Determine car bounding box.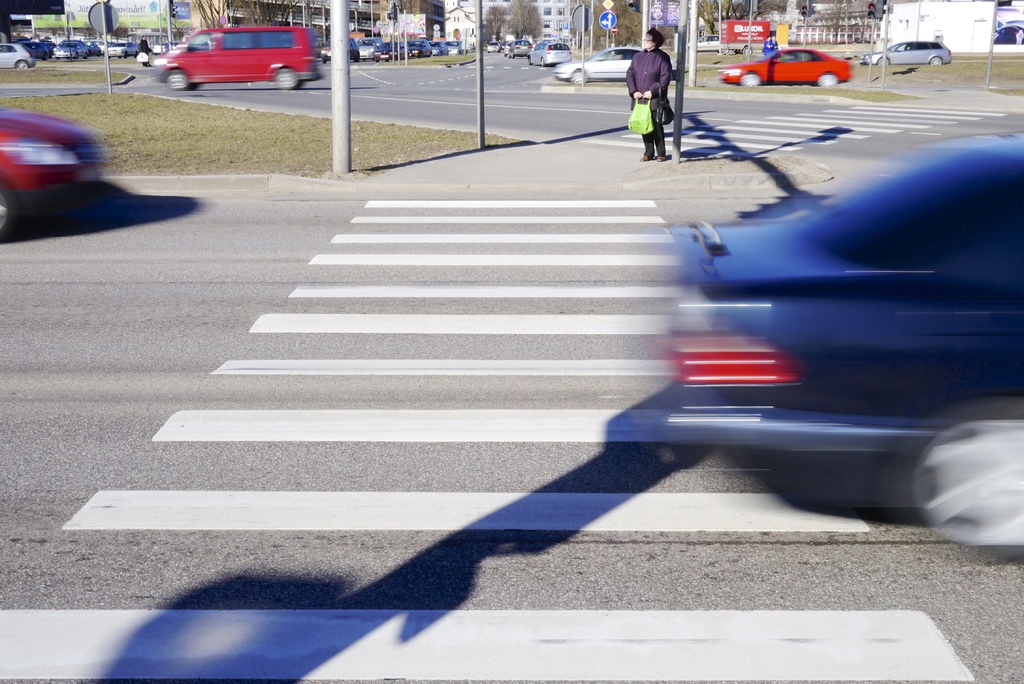
Determined: l=107, t=42, r=141, b=60.
